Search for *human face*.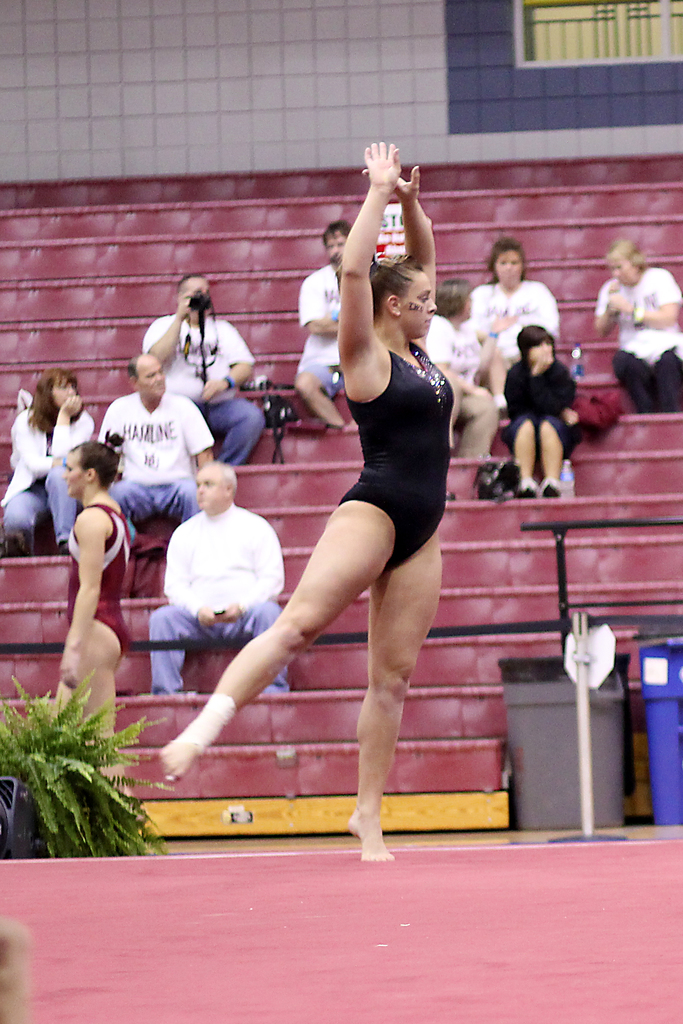
Found at 317 232 350 270.
